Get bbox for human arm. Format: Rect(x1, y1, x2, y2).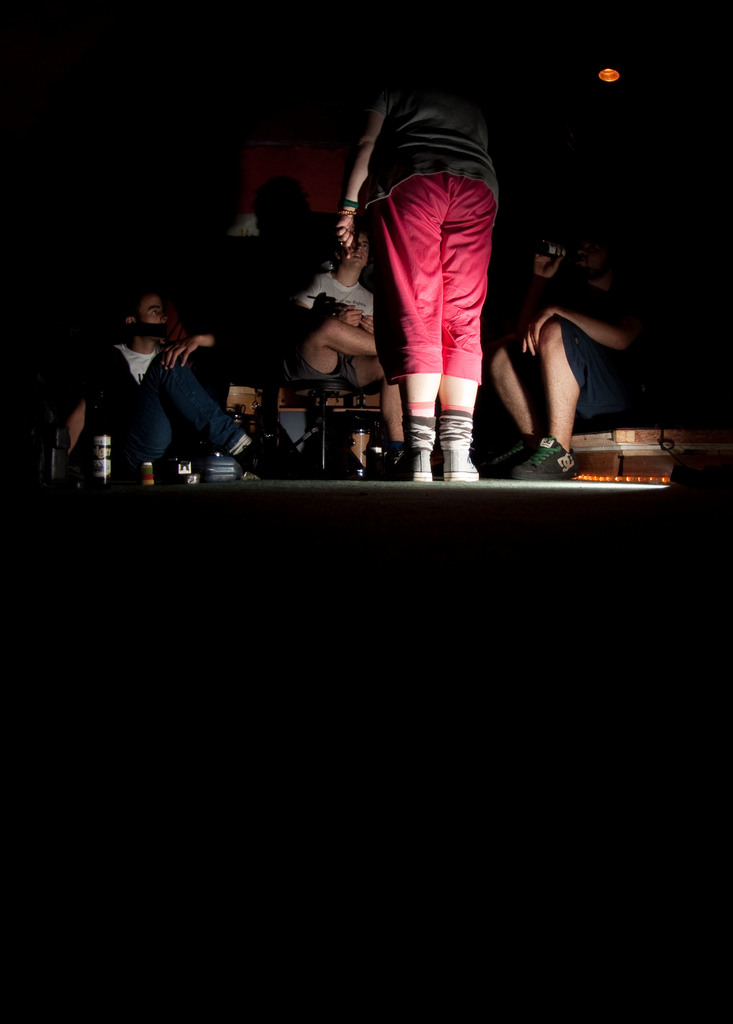
Rect(73, 376, 95, 462).
